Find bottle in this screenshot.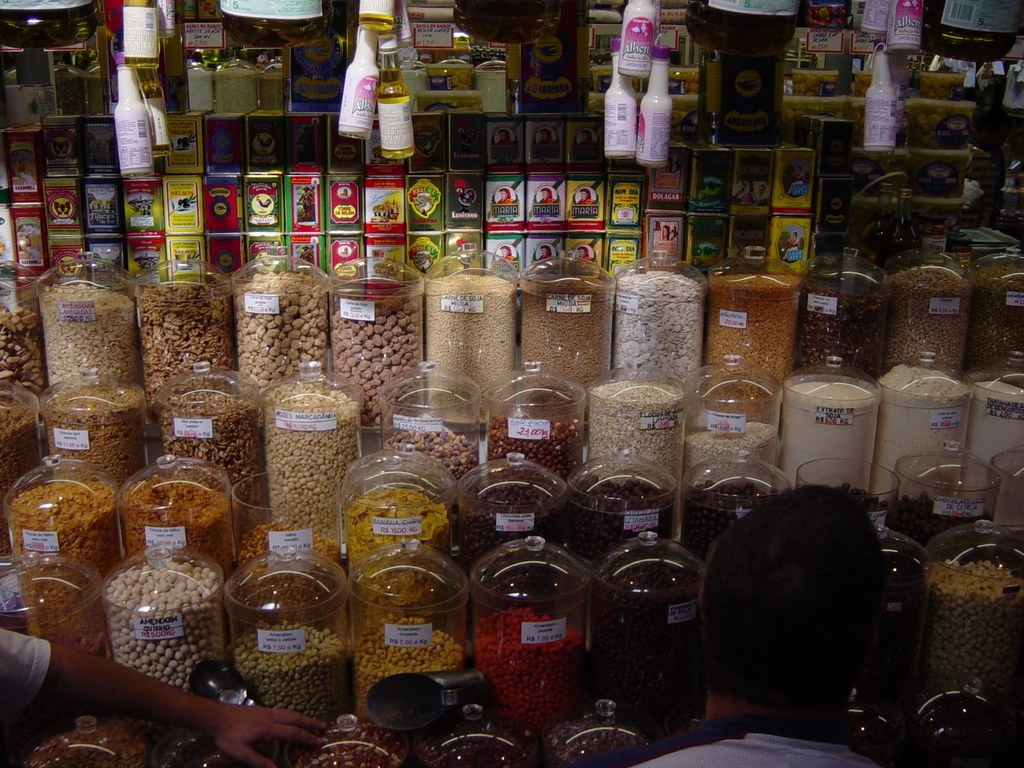
The bounding box for bottle is {"x1": 863, "y1": 53, "x2": 898, "y2": 152}.
